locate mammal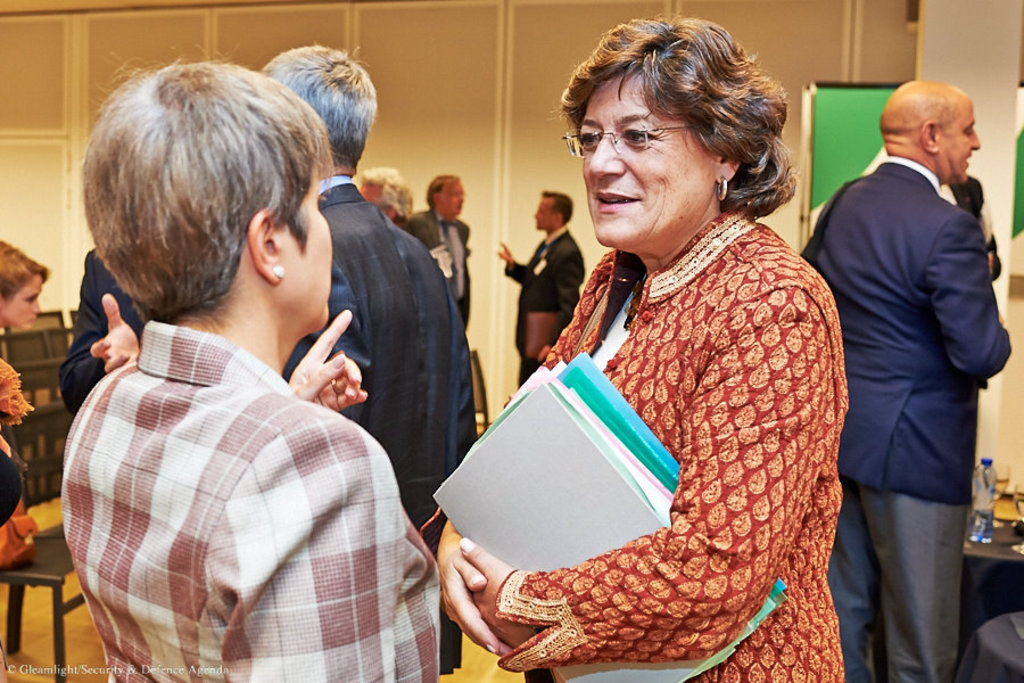
[63,245,144,411]
